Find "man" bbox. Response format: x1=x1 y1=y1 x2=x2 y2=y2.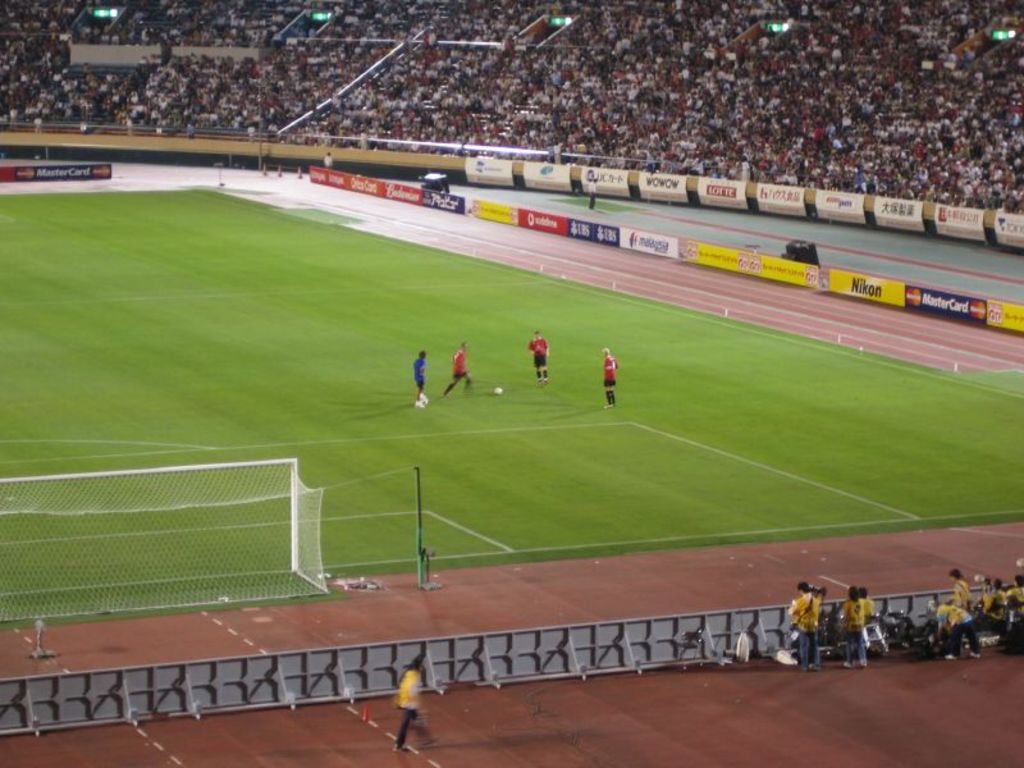
x1=598 y1=346 x2=620 y2=402.
